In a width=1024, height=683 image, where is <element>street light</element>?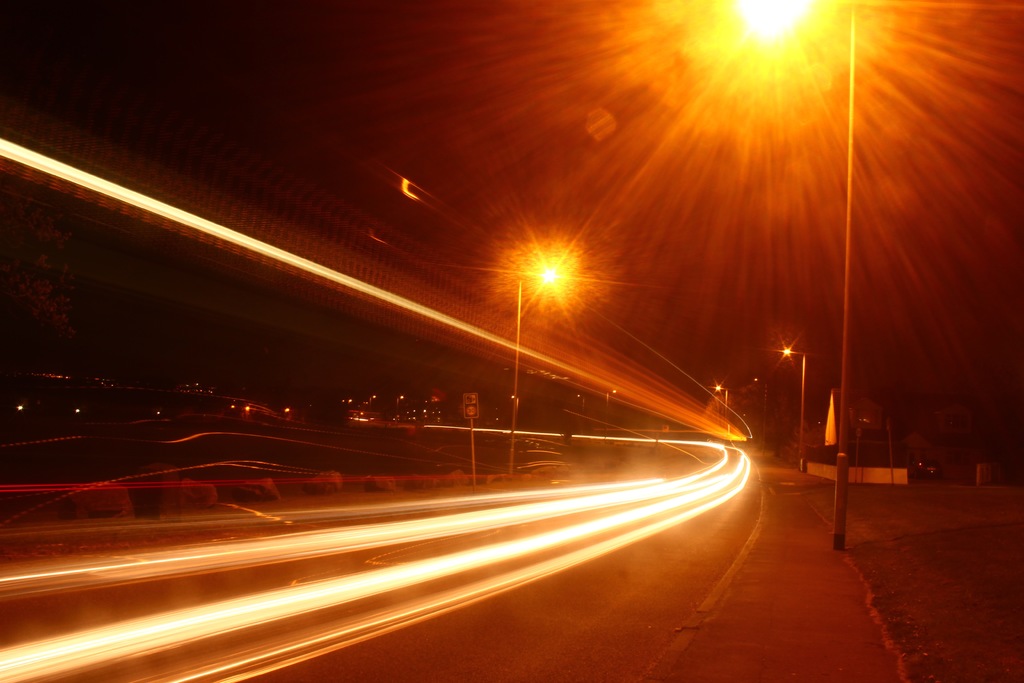
780 347 807 471.
